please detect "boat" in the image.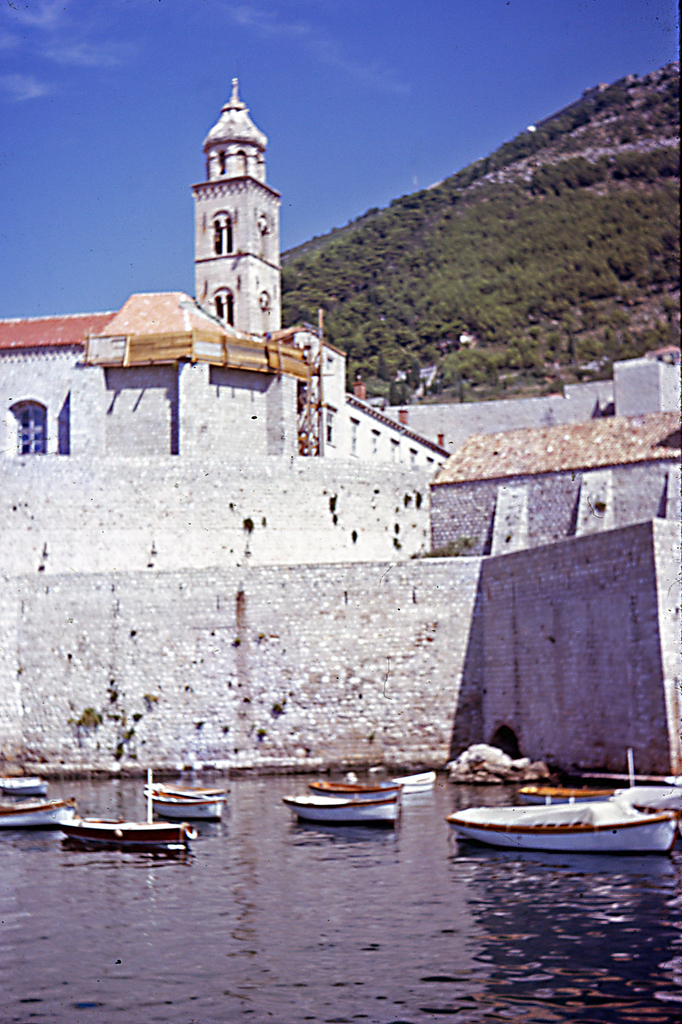
{"left": 145, "top": 785, "right": 247, "bottom": 826}.
